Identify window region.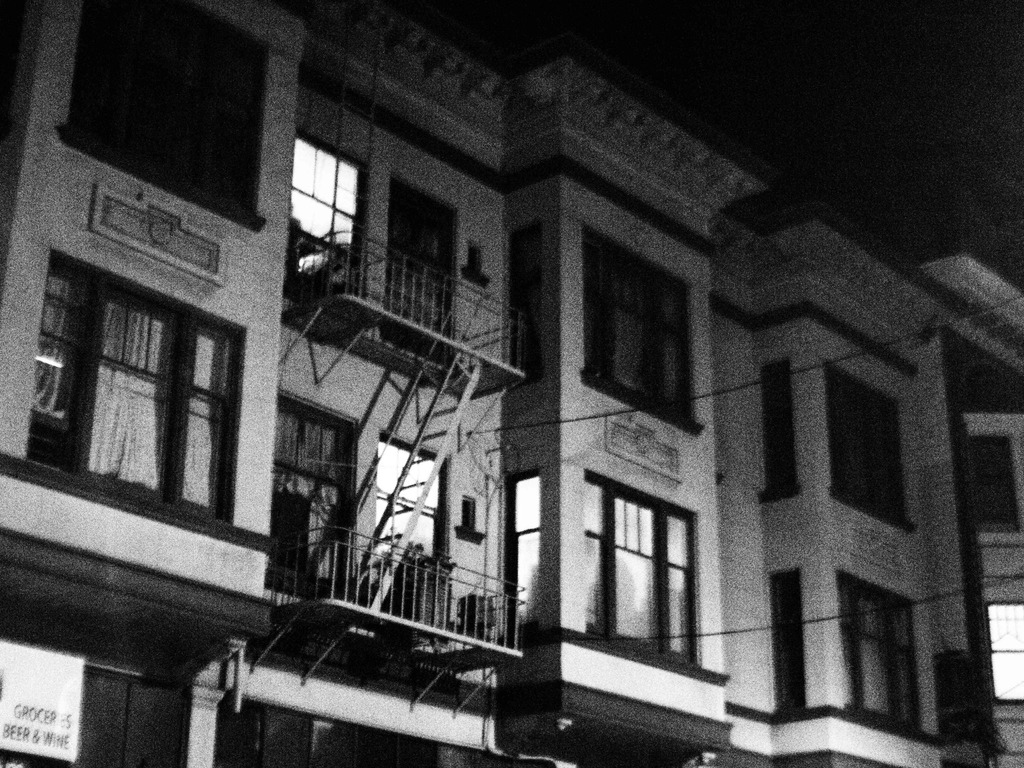
Region: [63,0,267,232].
